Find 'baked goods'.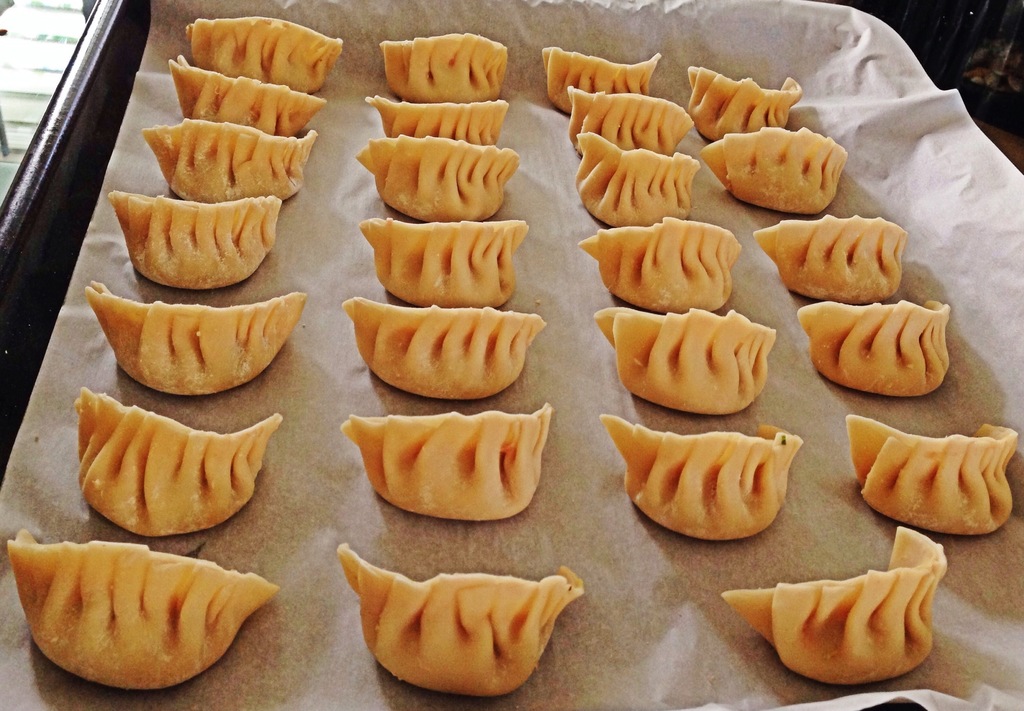
(x1=343, y1=302, x2=543, y2=402).
